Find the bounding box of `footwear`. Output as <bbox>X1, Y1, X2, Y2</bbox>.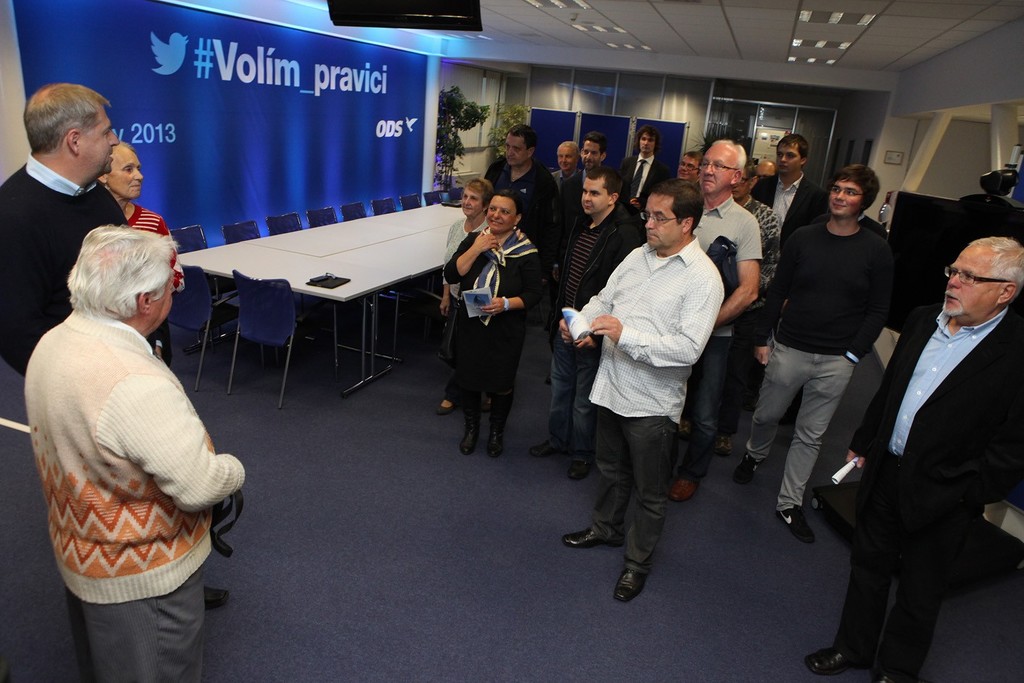
<bbox>559, 526, 621, 550</bbox>.
